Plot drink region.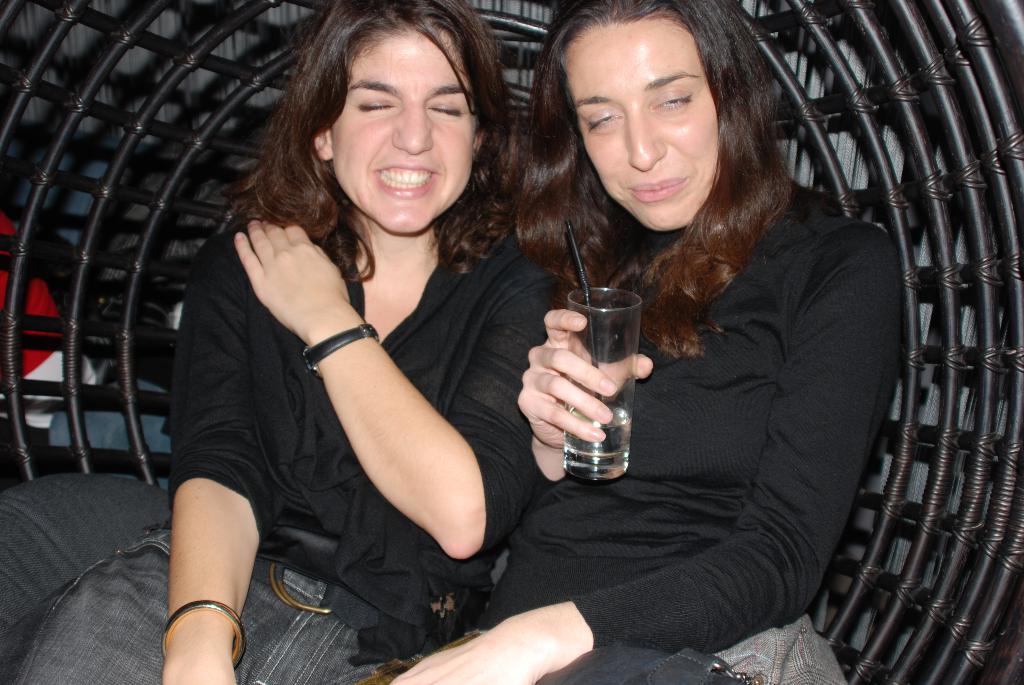
Plotted at l=565, t=408, r=626, b=468.
